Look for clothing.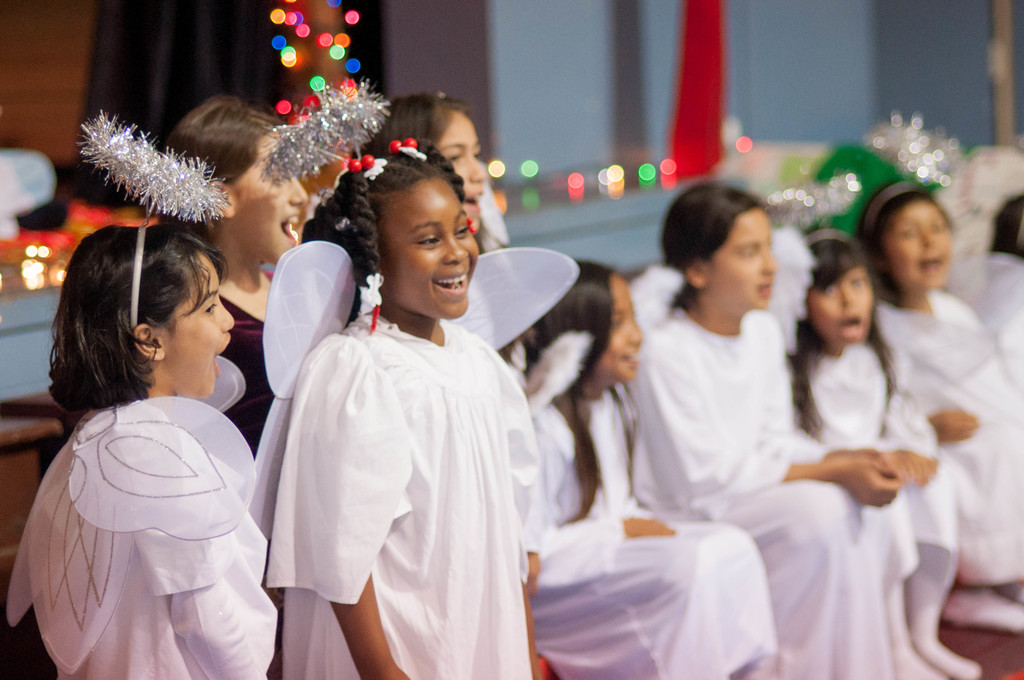
Found: select_region(6, 352, 283, 679).
